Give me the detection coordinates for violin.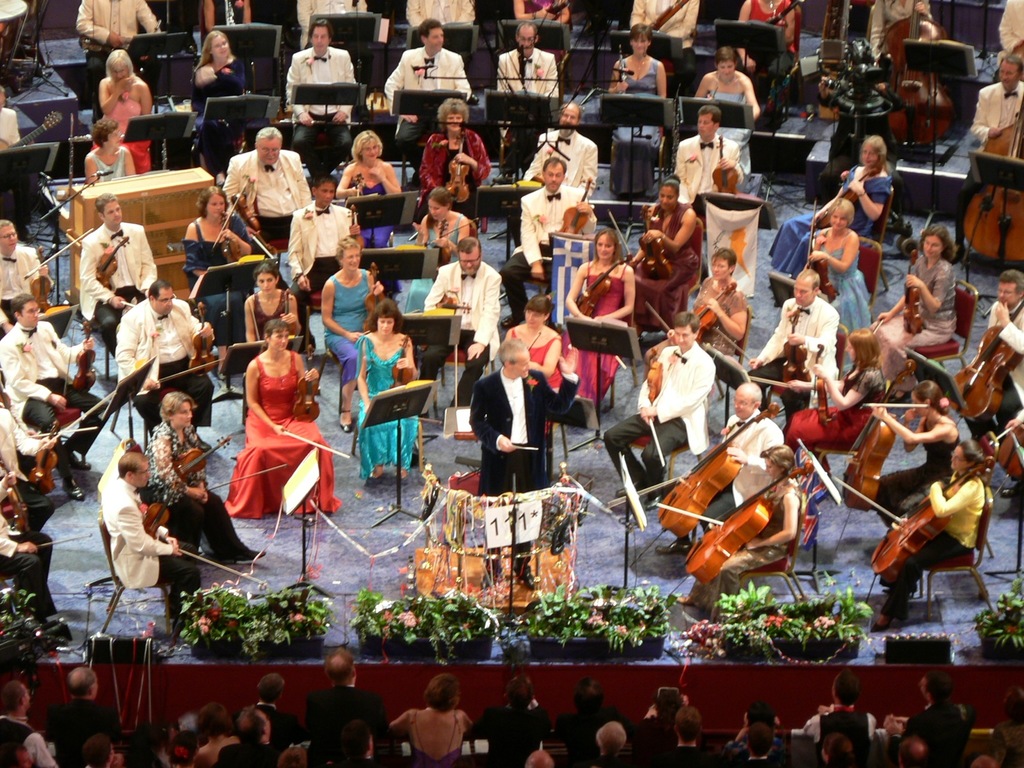
region(144, 479, 266, 585).
